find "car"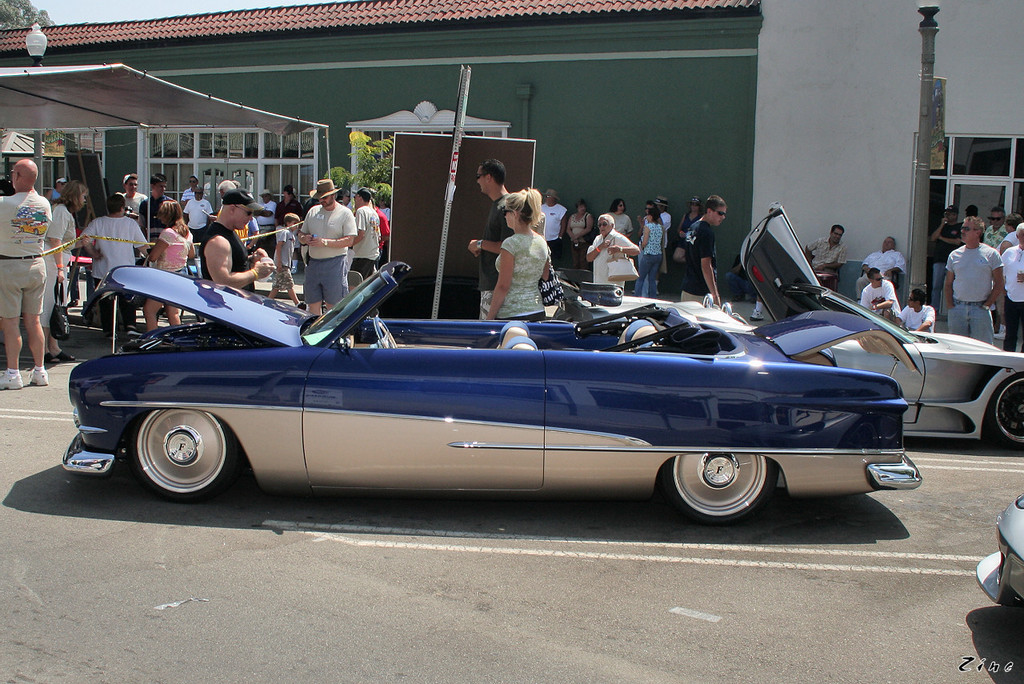
bbox(550, 199, 1023, 450)
